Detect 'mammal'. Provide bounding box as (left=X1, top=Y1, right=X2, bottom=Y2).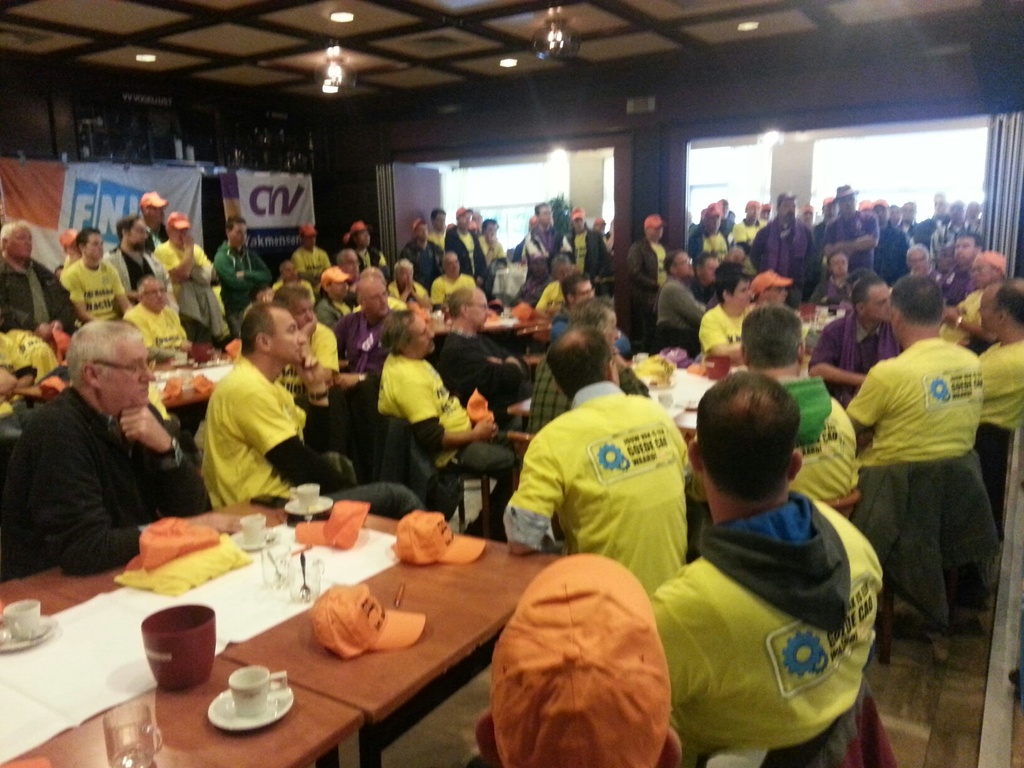
(left=129, top=277, right=196, bottom=360).
